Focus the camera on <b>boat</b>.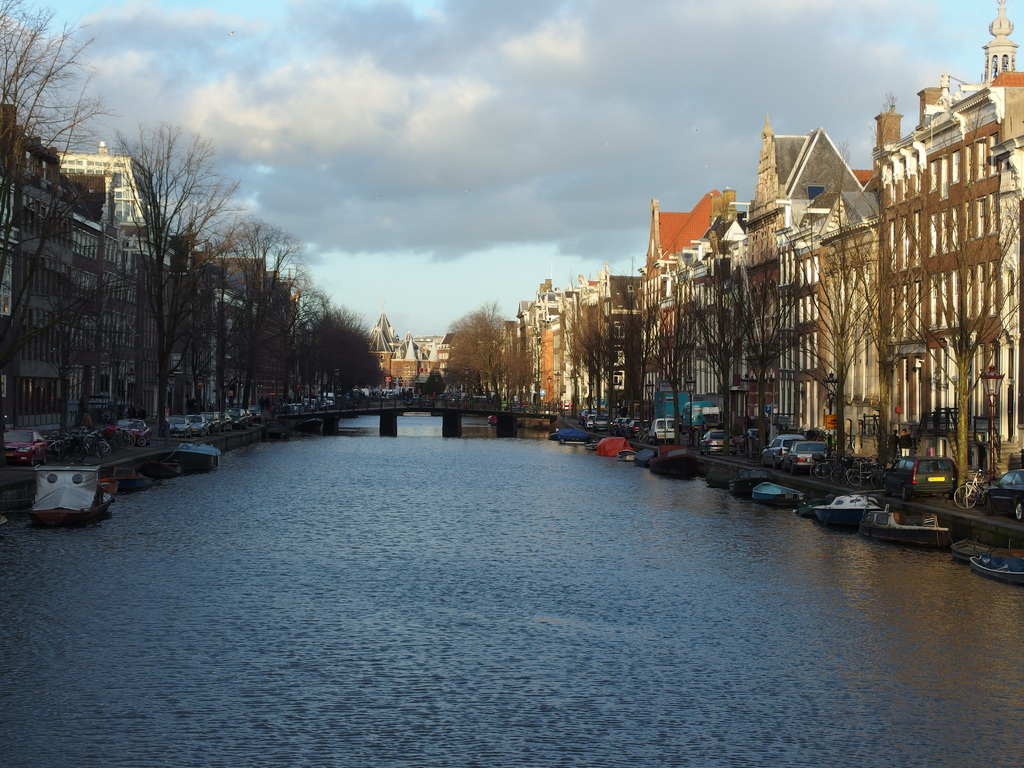
Focus region: (972,552,1023,586).
